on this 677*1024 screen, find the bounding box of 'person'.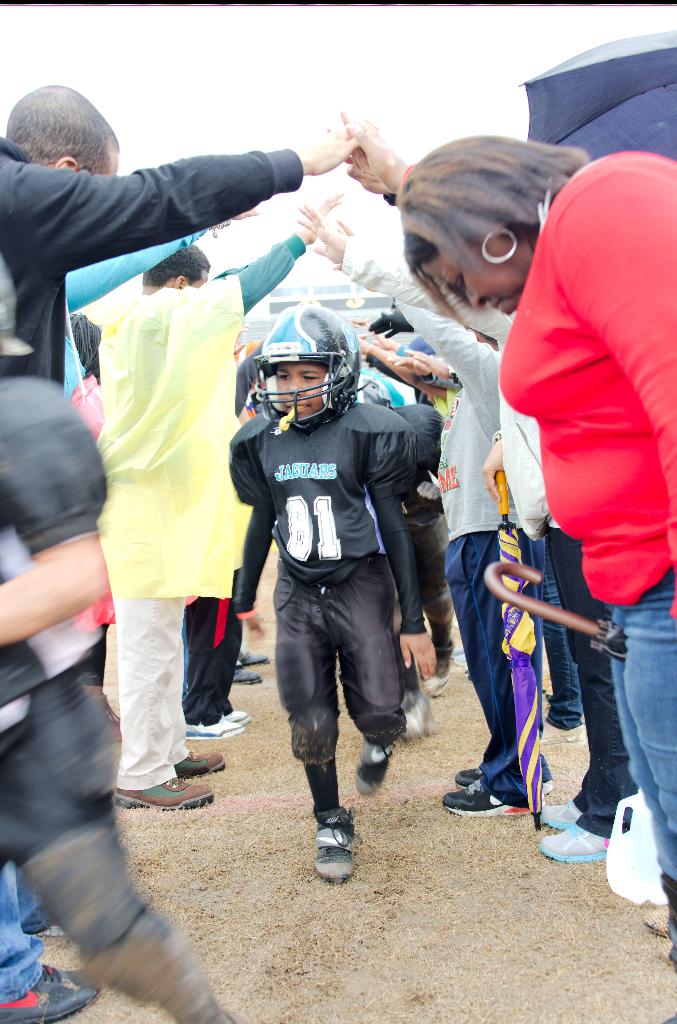
Bounding box: <region>294, 204, 554, 817</region>.
